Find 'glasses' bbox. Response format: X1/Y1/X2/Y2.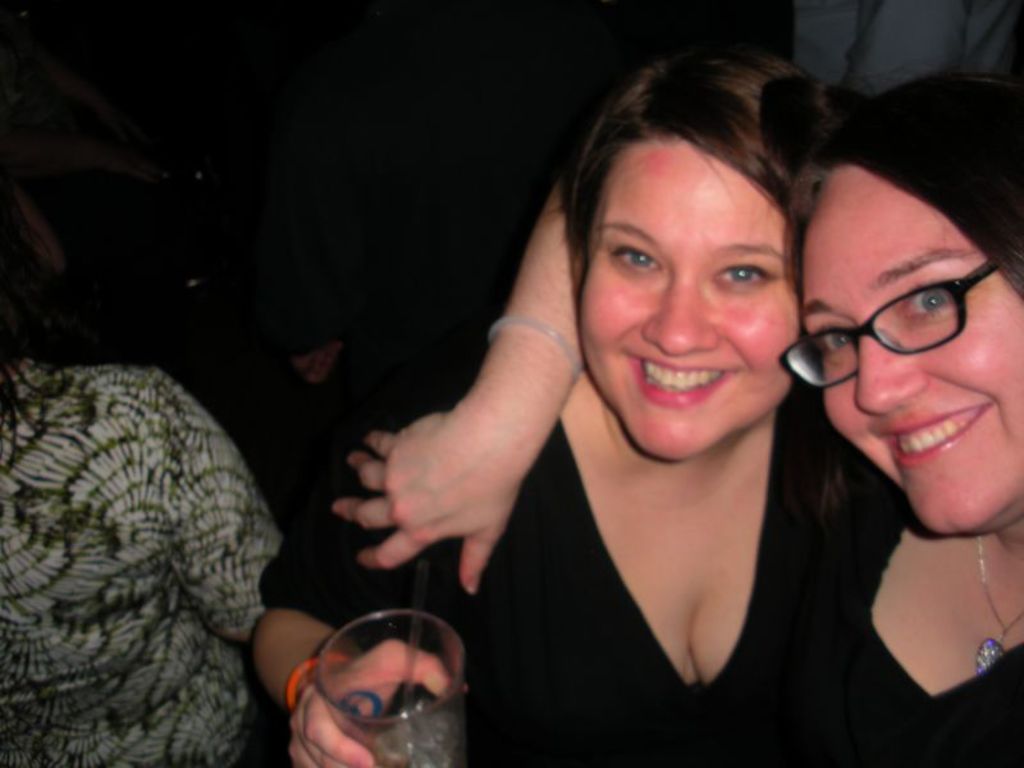
774/257/1009/390.
